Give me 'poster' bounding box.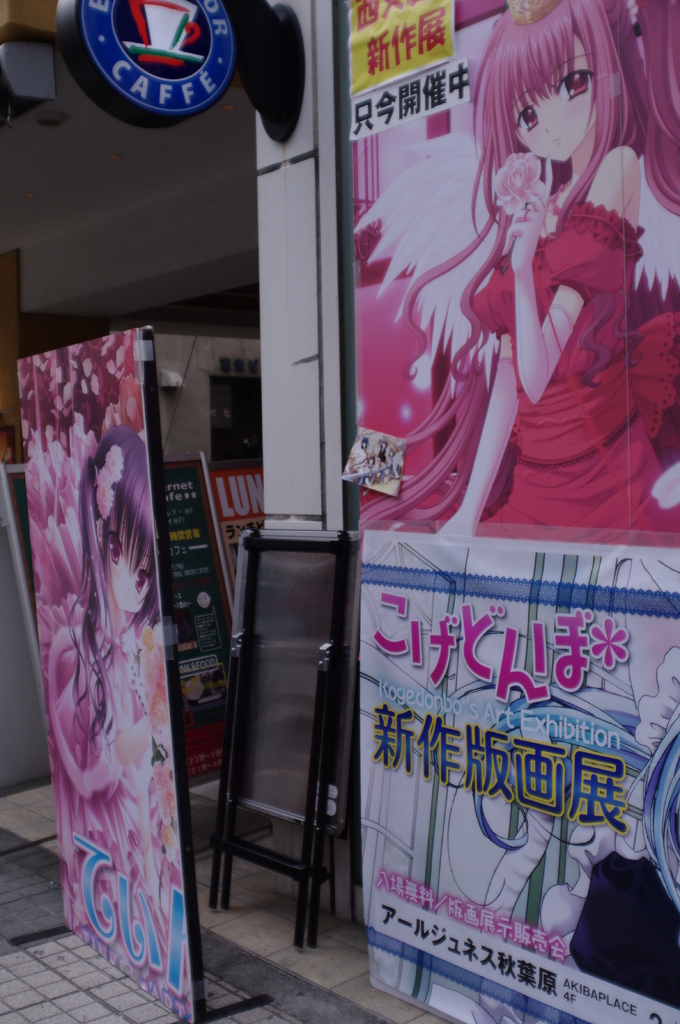
7, 316, 196, 1023.
